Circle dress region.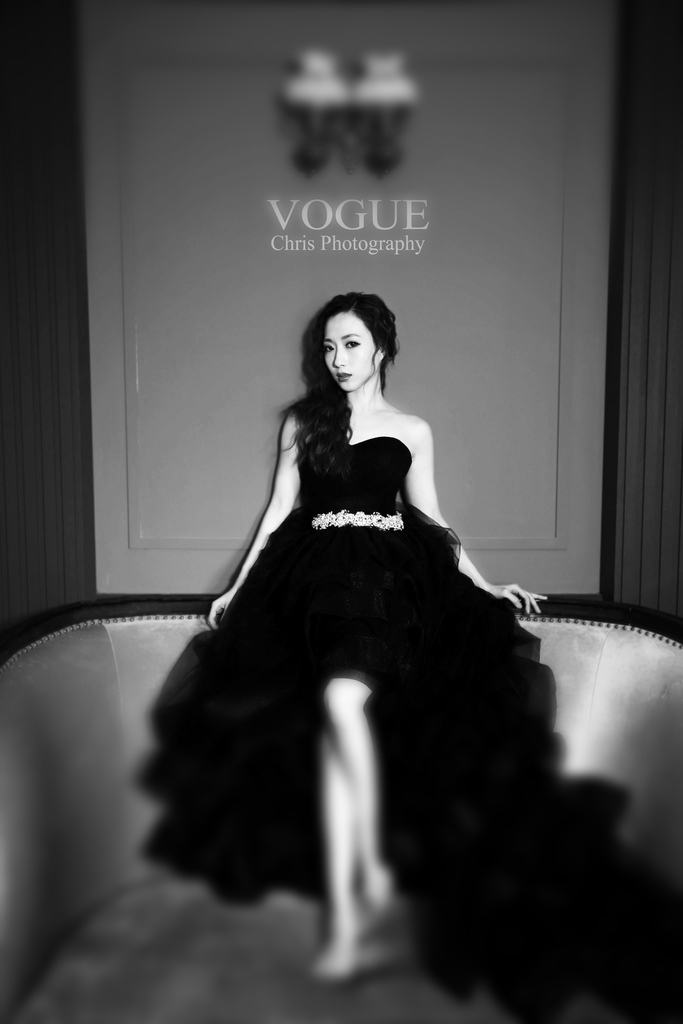
Region: rect(135, 433, 682, 1023).
